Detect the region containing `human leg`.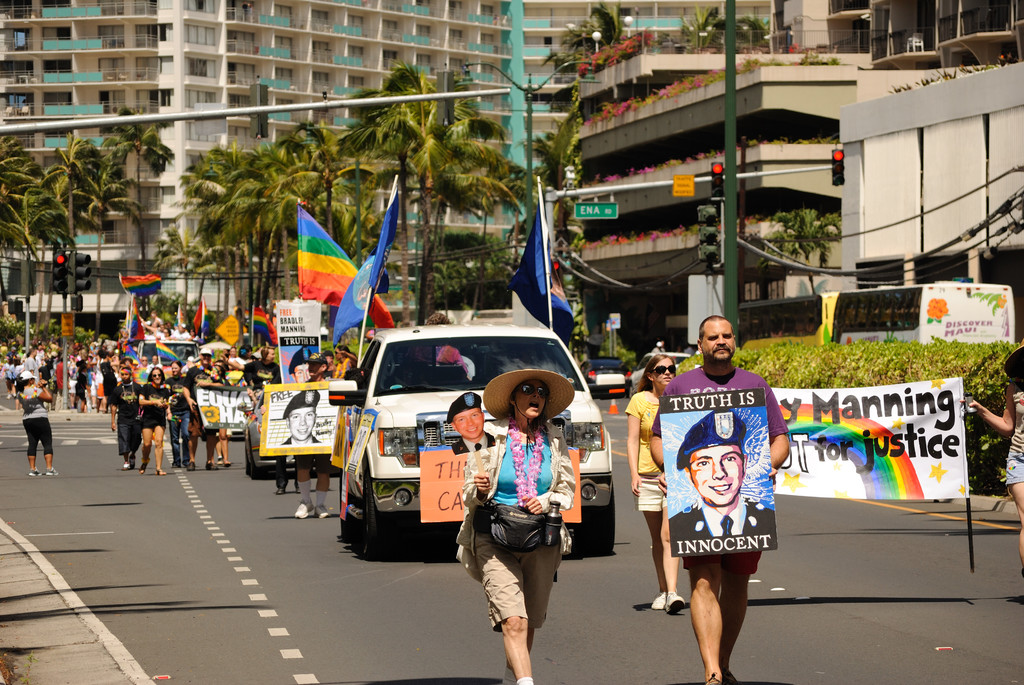
box=[140, 415, 154, 475].
